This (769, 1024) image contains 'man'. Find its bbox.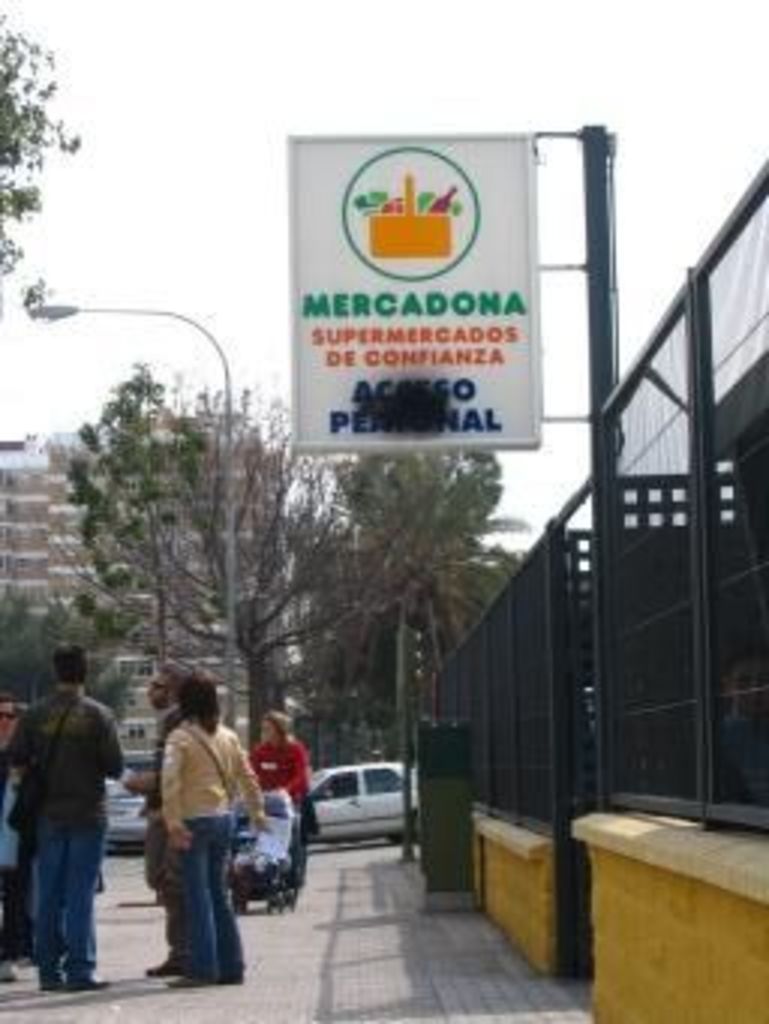
x1=126 y1=667 x2=189 y2=973.
